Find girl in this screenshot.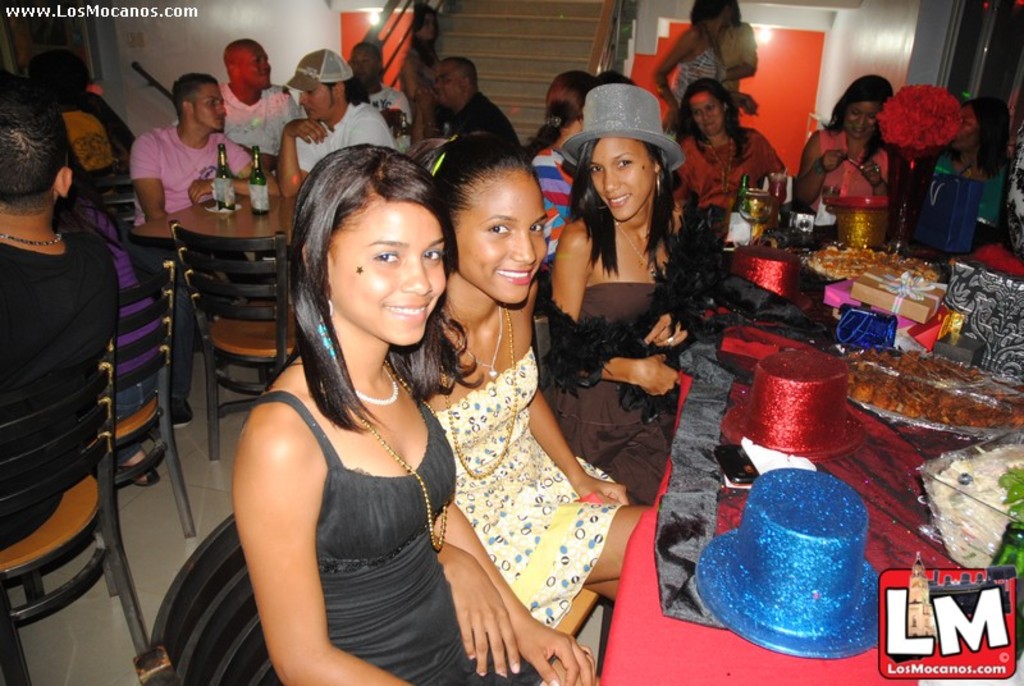
The bounding box for girl is x1=232, y1=143, x2=599, y2=685.
